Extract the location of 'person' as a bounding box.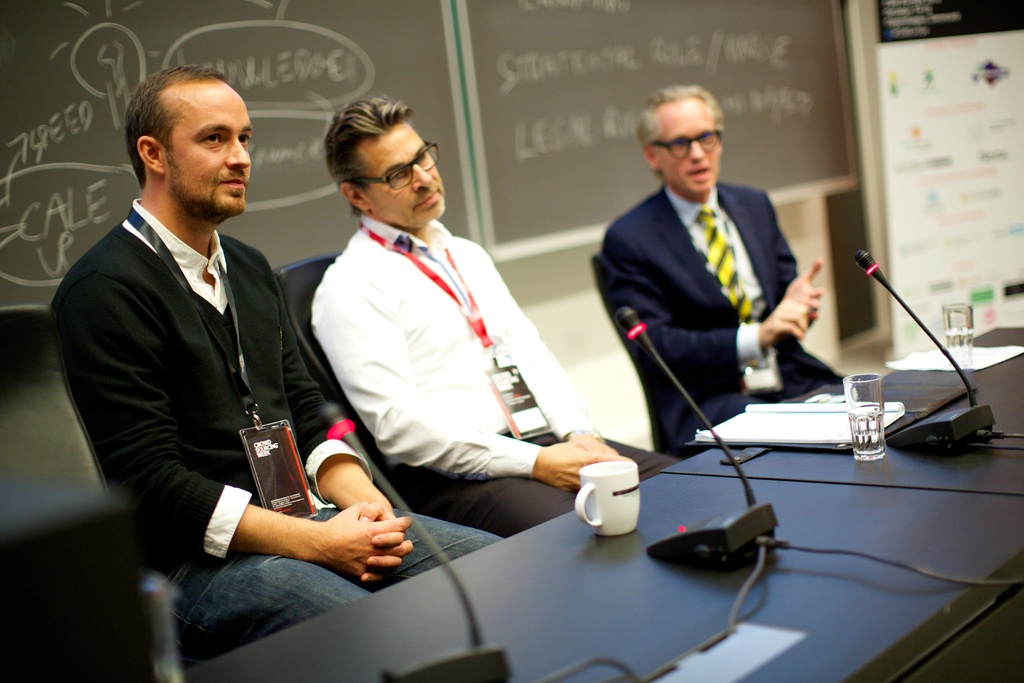
39, 60, 510, 667.
